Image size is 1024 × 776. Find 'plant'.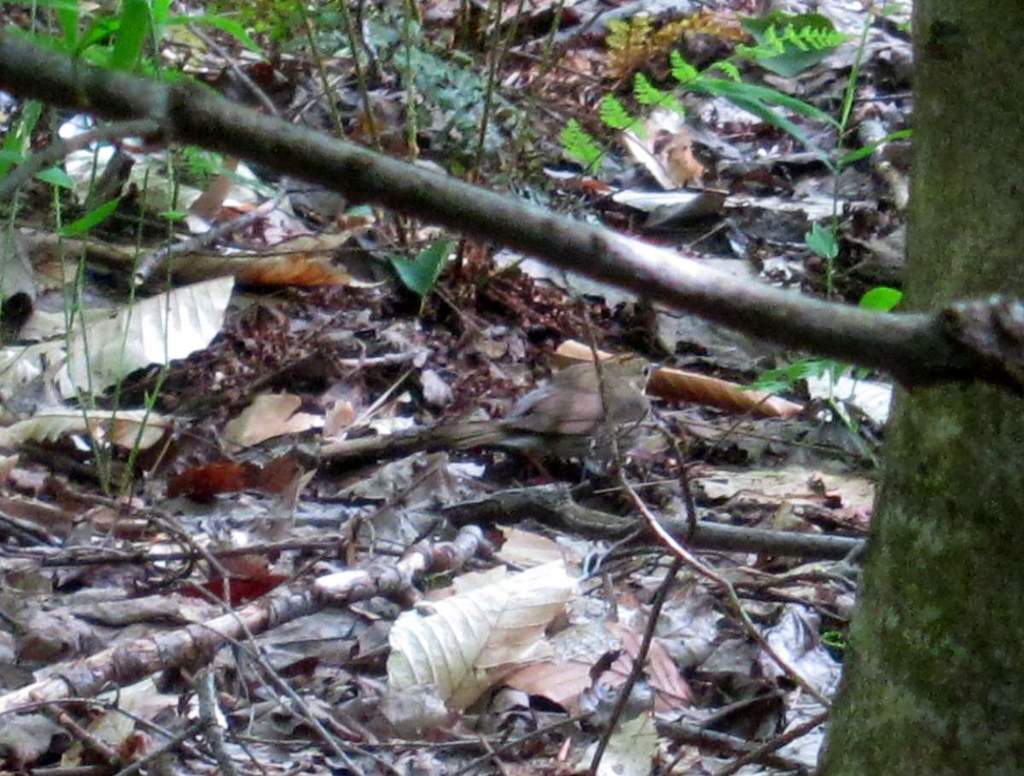
[x1=532, y1=20, x2=858, y2=190].
